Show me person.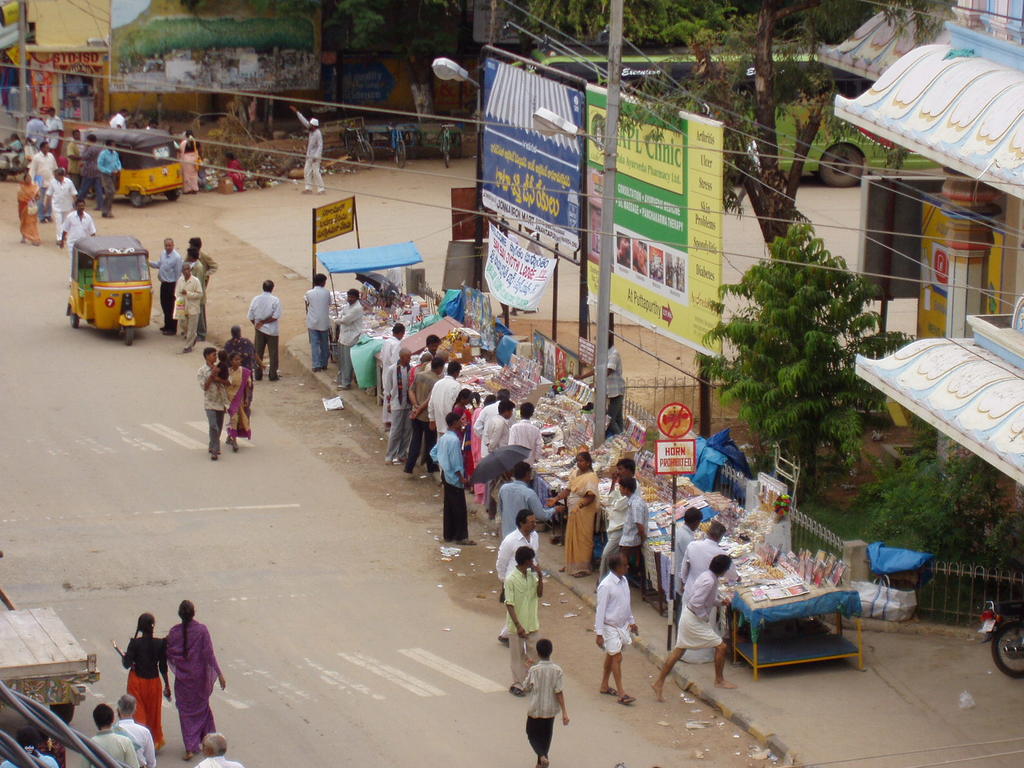
person is here: Rect(550, 442, 596, 580).
